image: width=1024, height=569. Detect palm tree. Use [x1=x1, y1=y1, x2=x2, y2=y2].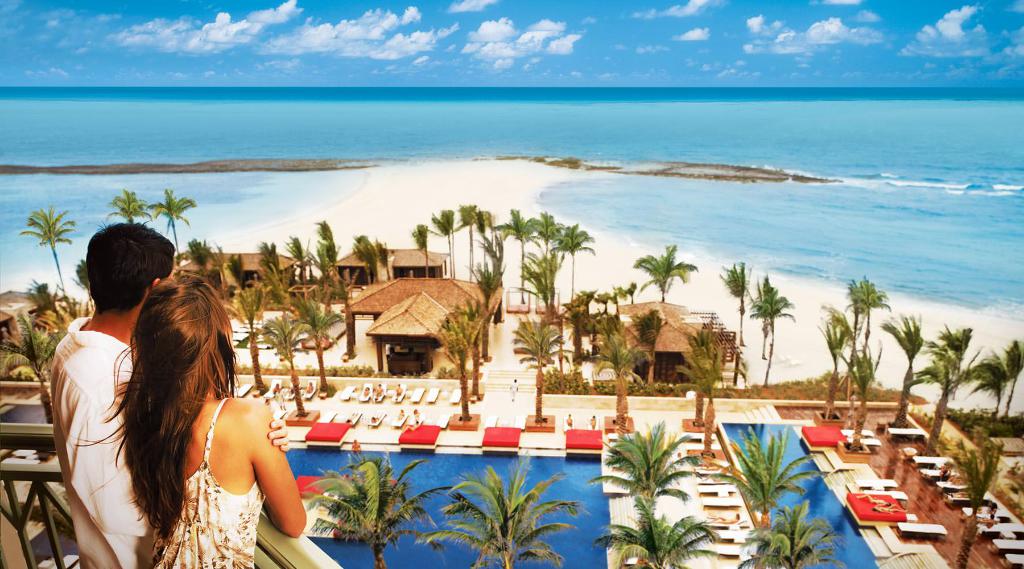
[x1=808, y1=309, x2=845, y2=377].
